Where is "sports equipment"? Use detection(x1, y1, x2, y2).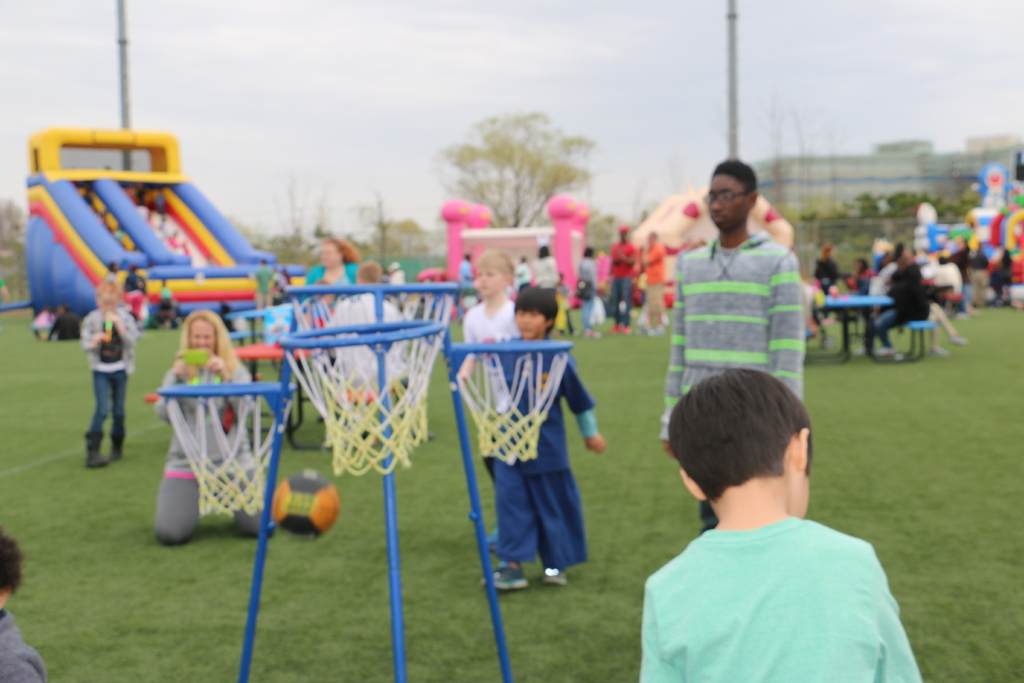
detection(294, 283, 456, 422).
